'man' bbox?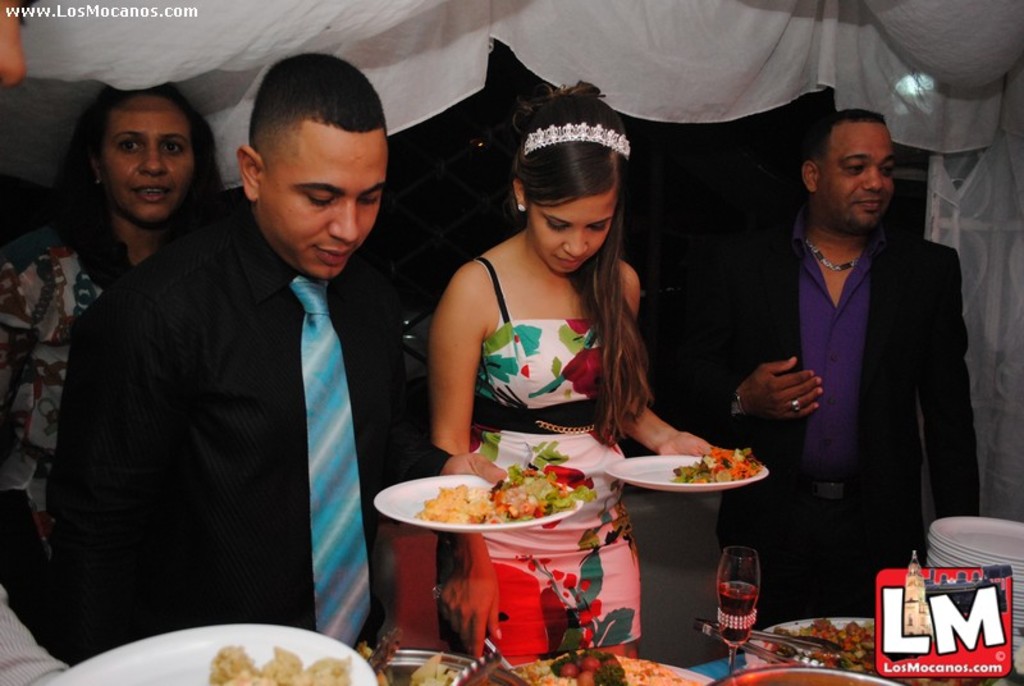
select_region(1, 0, 78, 680)
